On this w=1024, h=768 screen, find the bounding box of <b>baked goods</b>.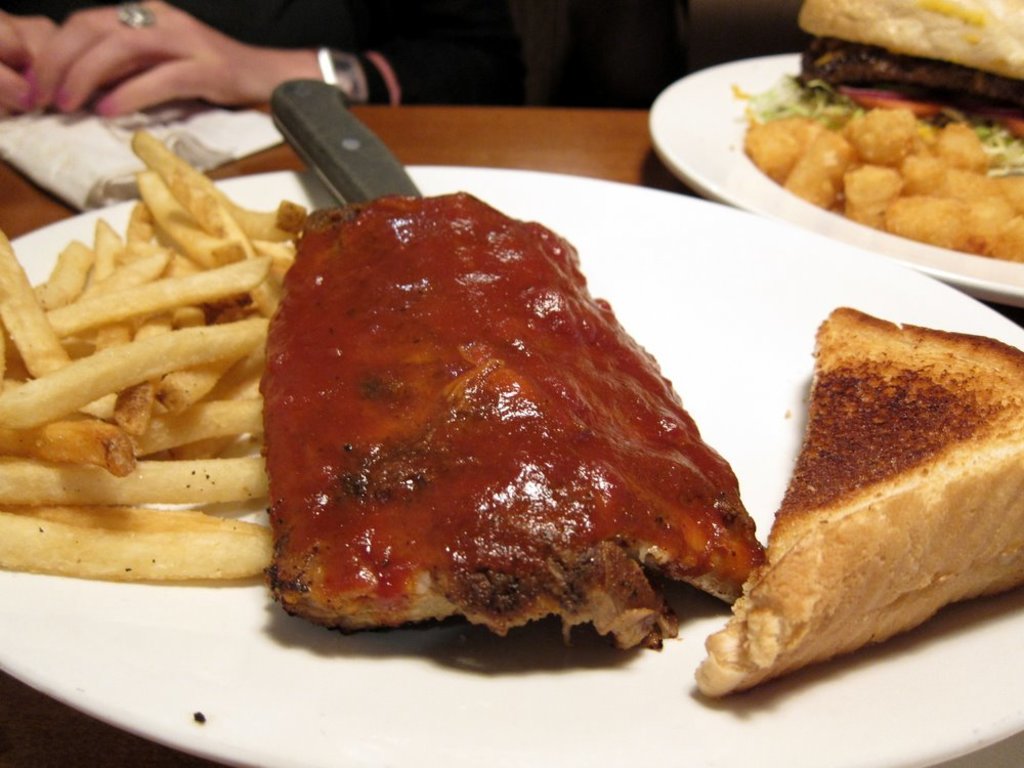
Bounding box: x1=260, y1=193, x2=777, y2=659.
